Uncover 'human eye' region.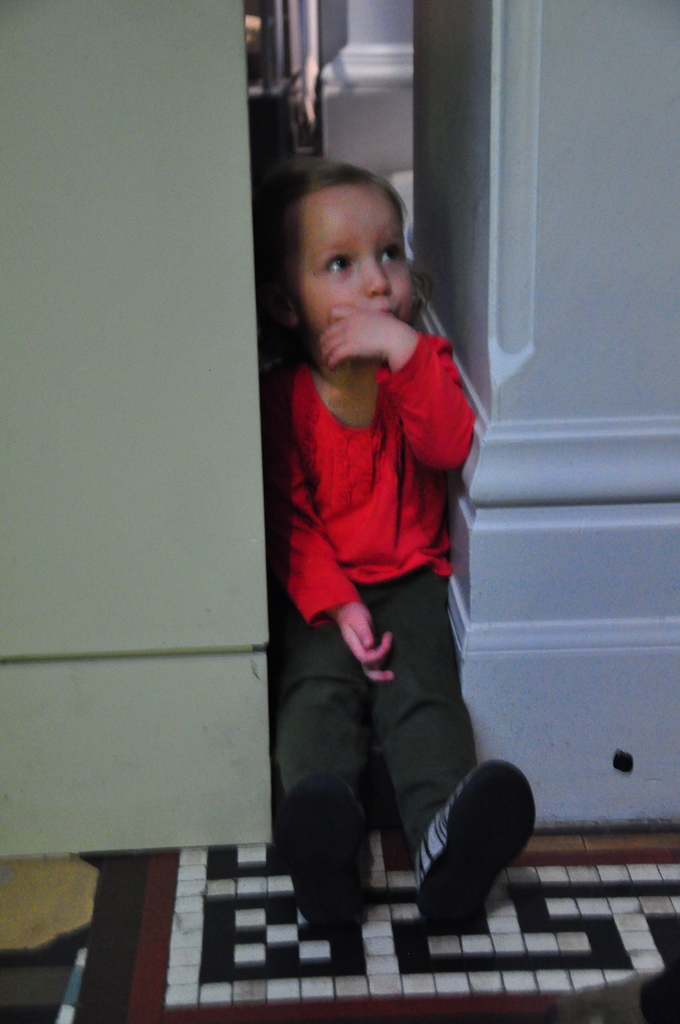
Uncovered: BBox(378, 242, 404, 266).
